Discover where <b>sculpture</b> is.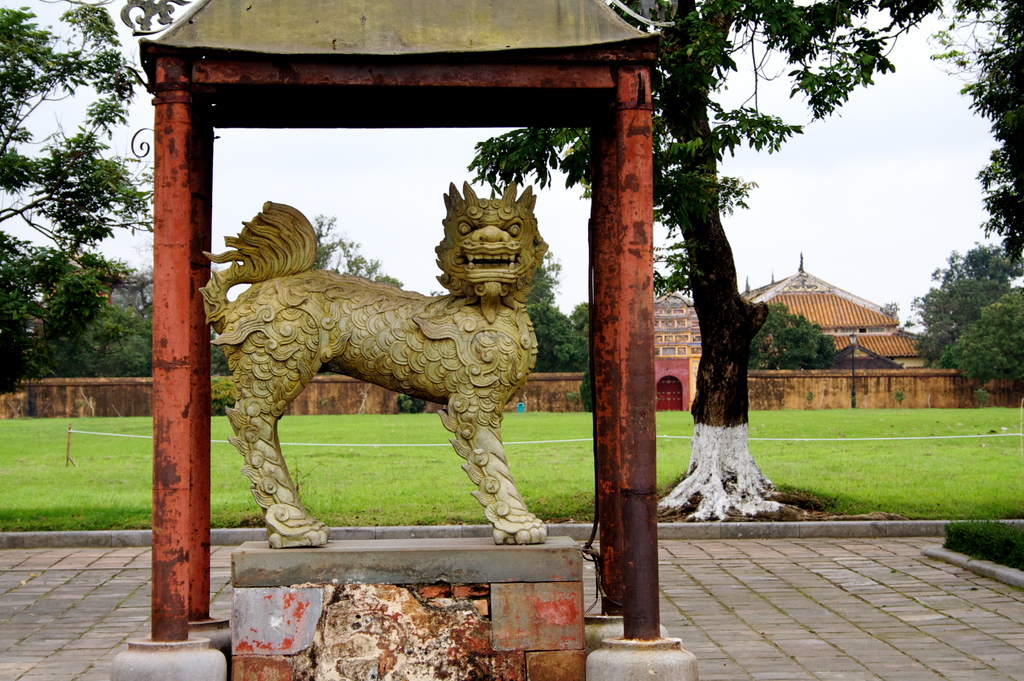
Discovered at [207,190,567,559].
